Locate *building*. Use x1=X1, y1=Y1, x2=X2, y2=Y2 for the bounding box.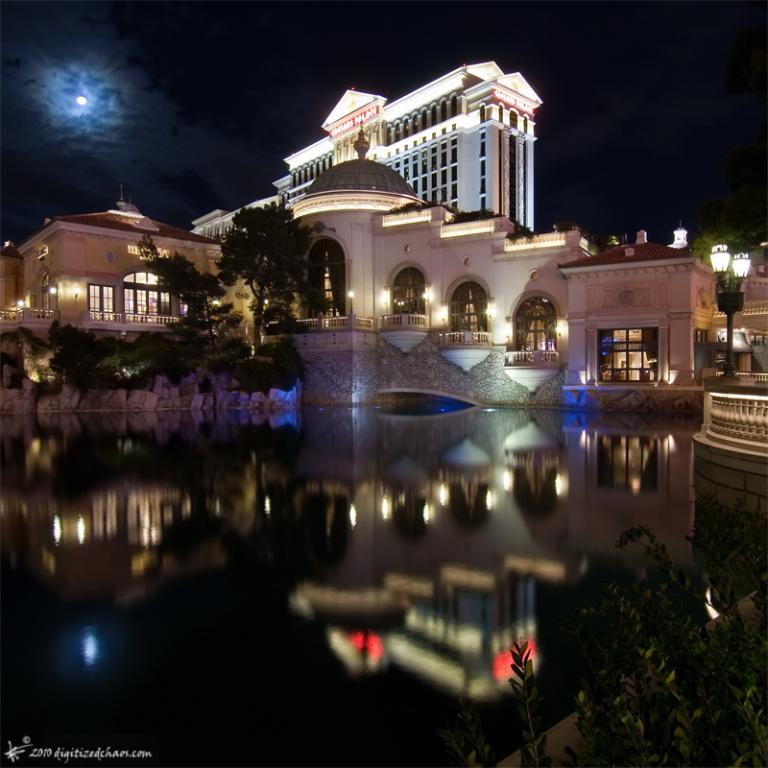
x1=557, y1=243, x2=720, y2=395.
